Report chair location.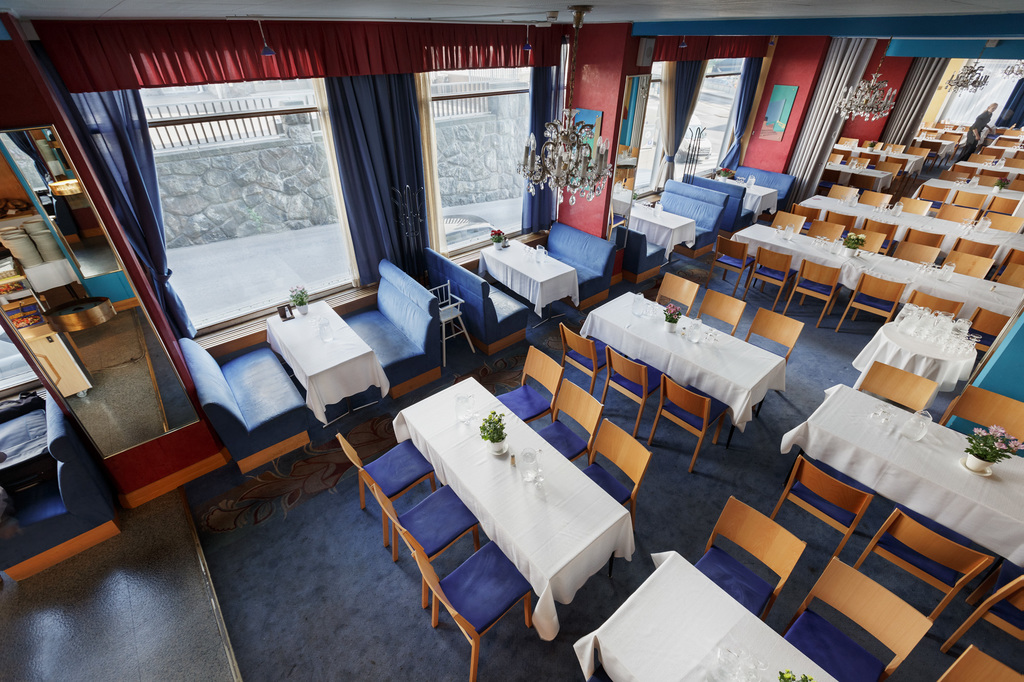
Report: detection(954, 161, 979, 180).
